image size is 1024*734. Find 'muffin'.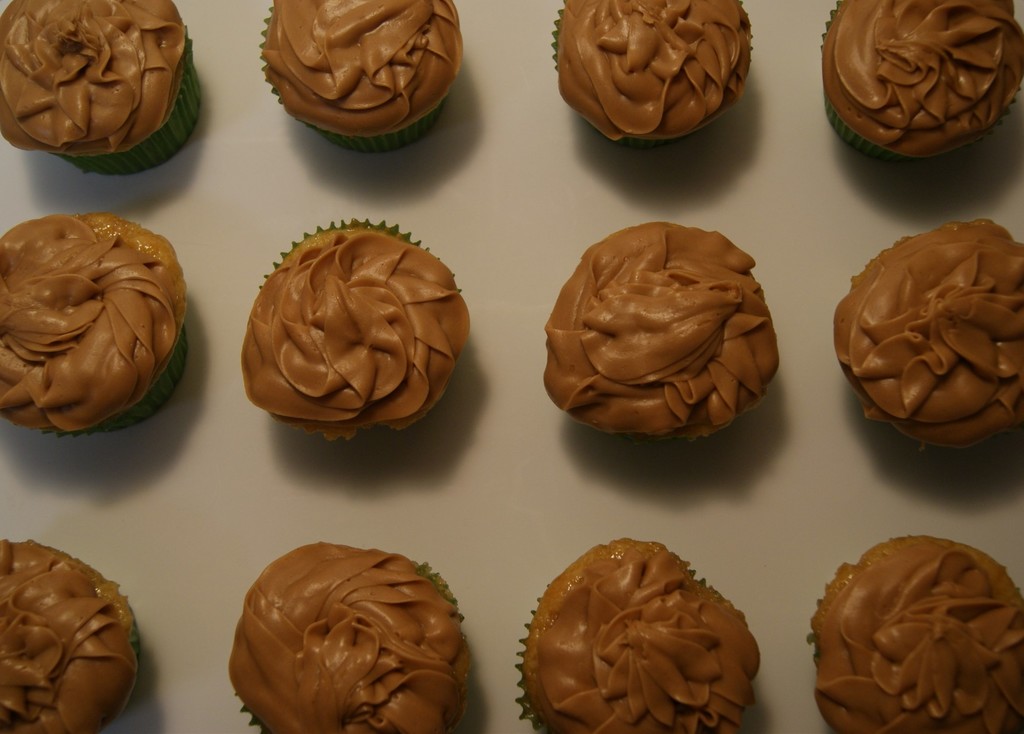
left=0, top=532, right=140, bottom=733.
